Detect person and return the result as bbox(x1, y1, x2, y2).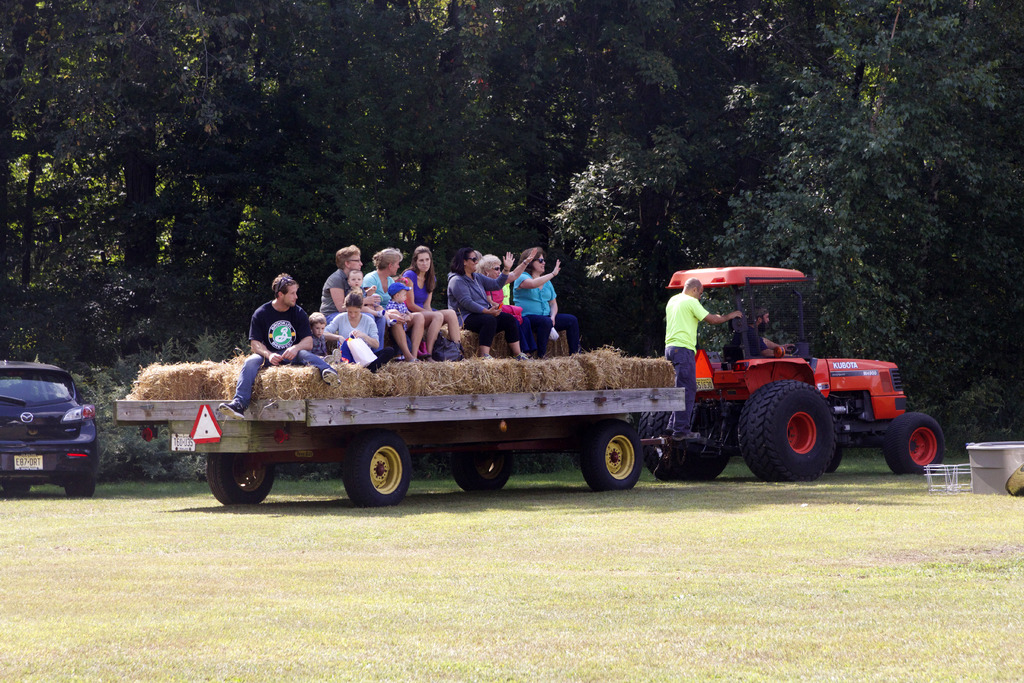
bbox(664, 280, 739, 443).
